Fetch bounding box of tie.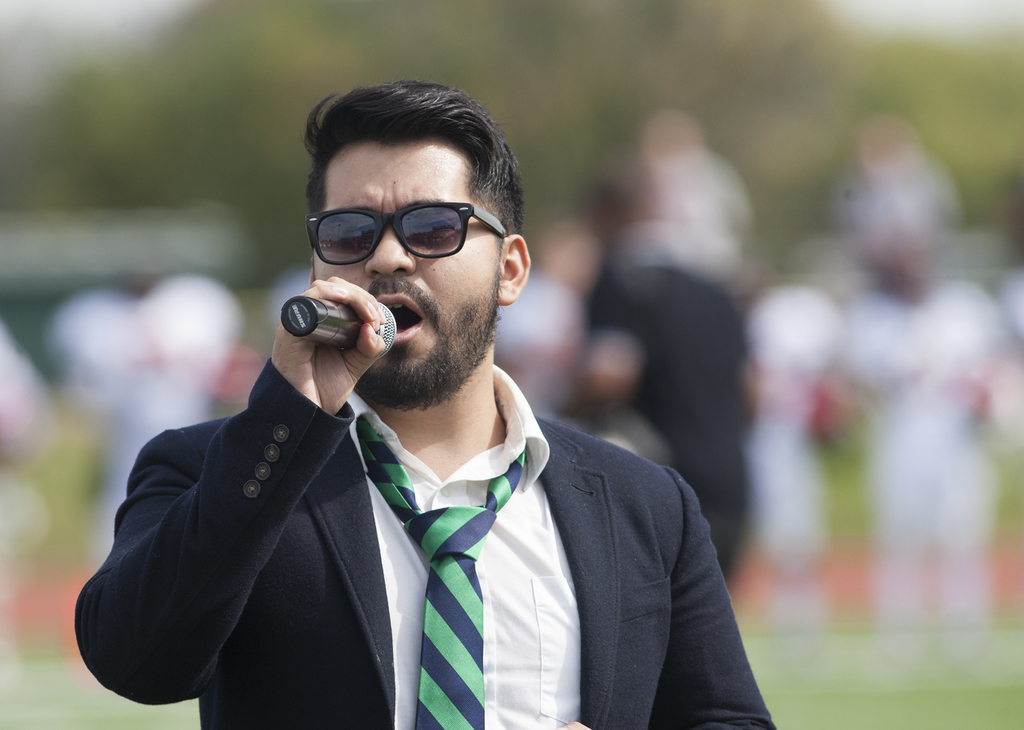
Bbox: (355, 419, 530, 729).
